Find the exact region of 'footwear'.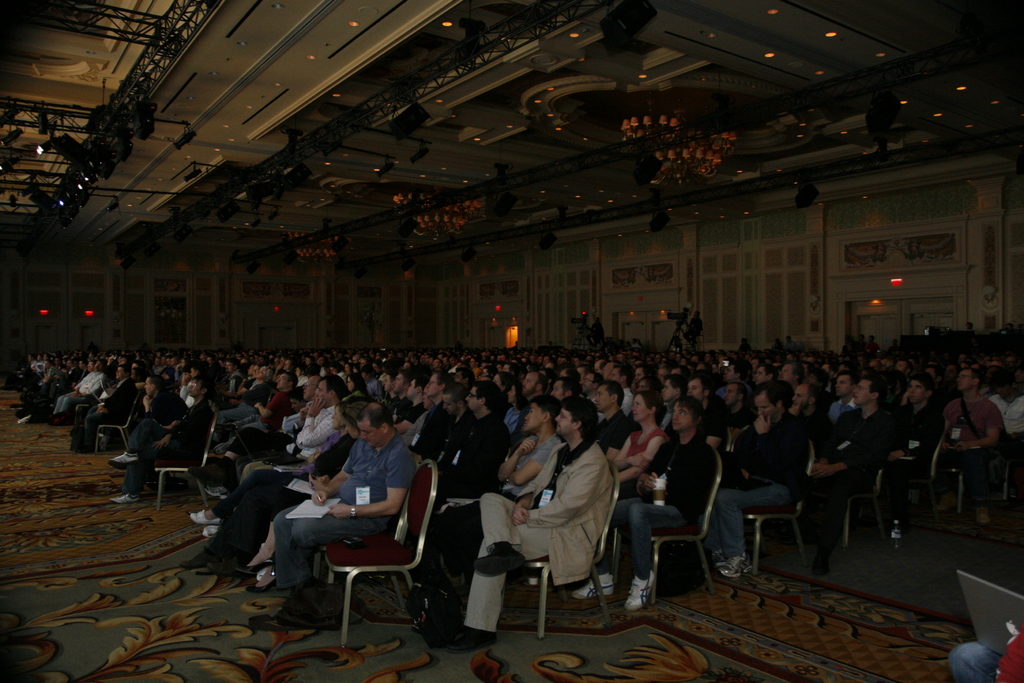
Exact region: left=252, top=568, right=286, bottom=591.
